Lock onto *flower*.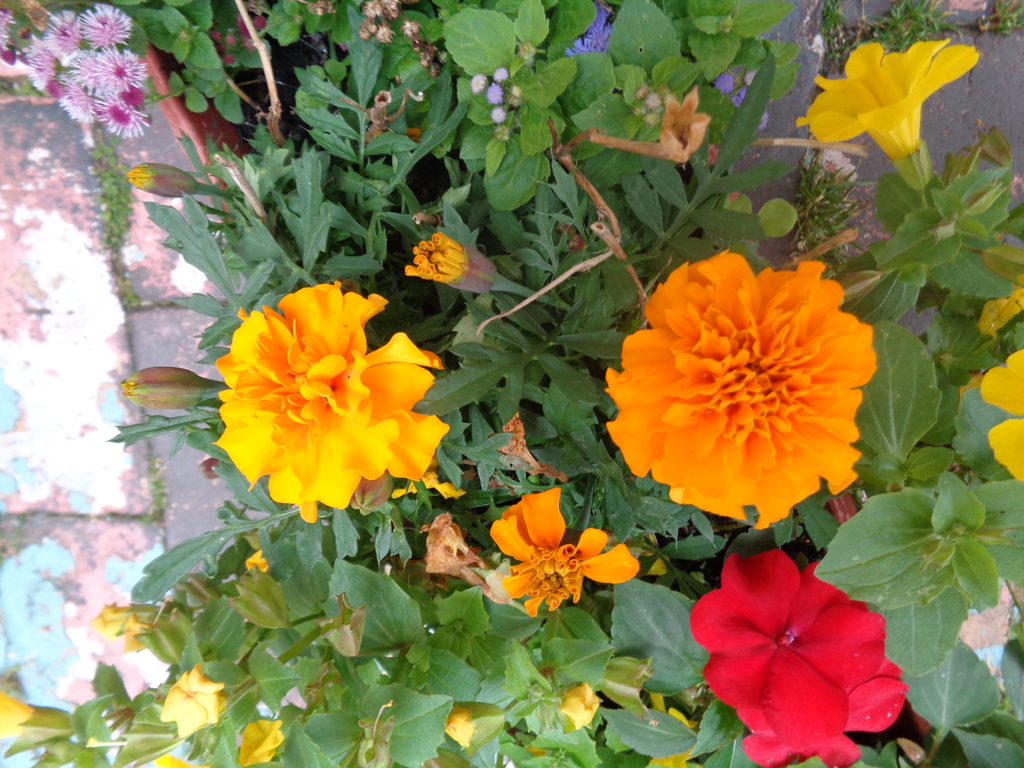
Locked: 215/278/439/525.
